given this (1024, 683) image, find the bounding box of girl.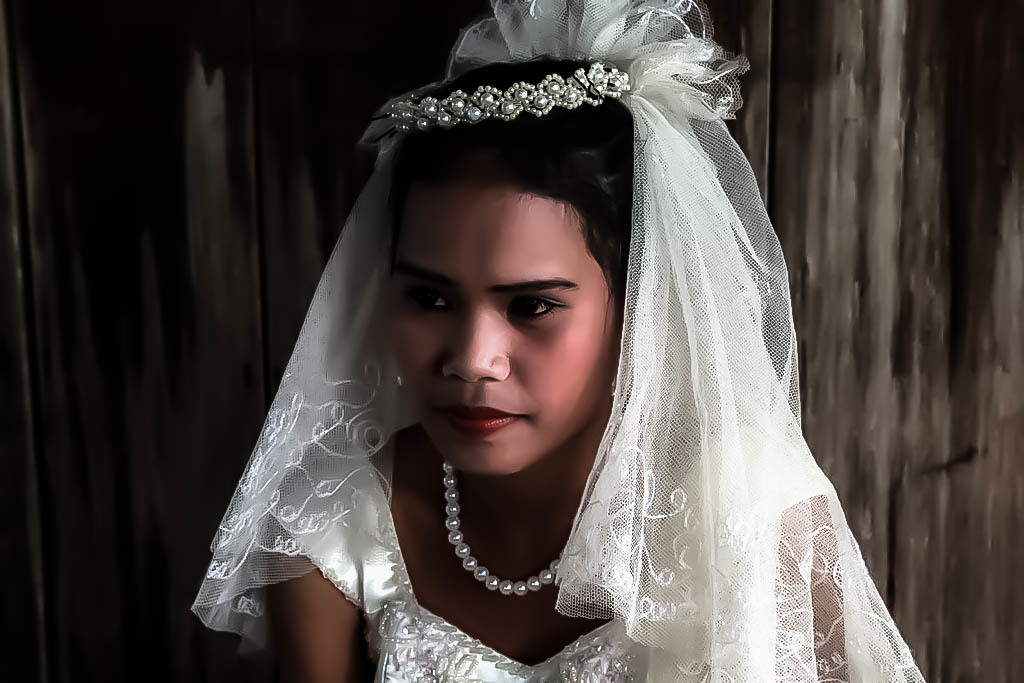
select_region(265, 50, 888, 682).
